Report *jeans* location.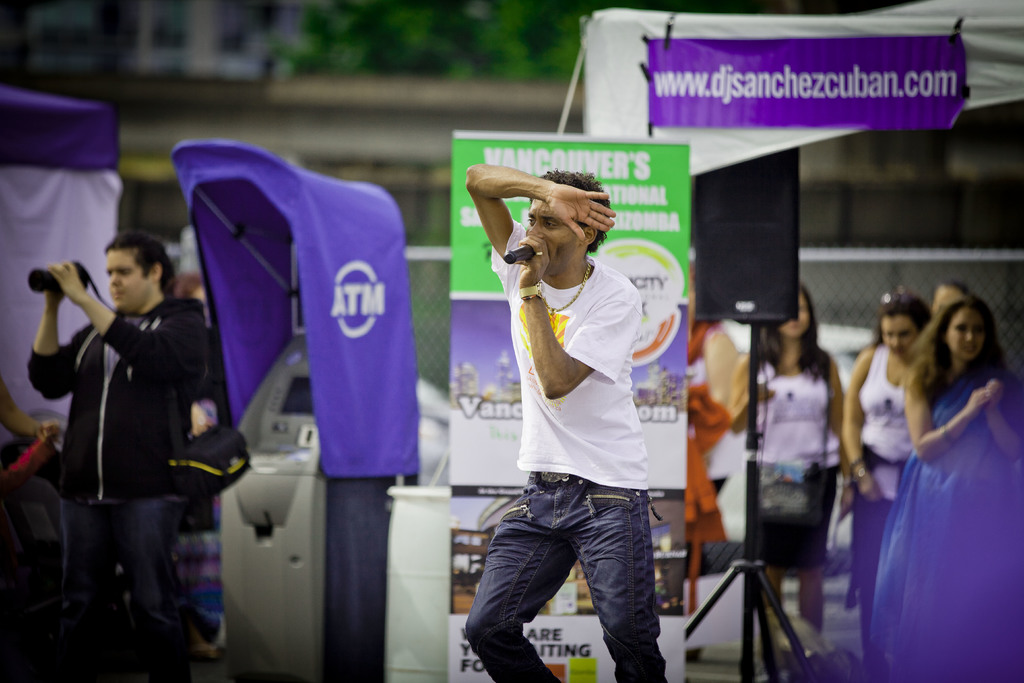
Report: <region>51, 492, 182, 662</region>.
